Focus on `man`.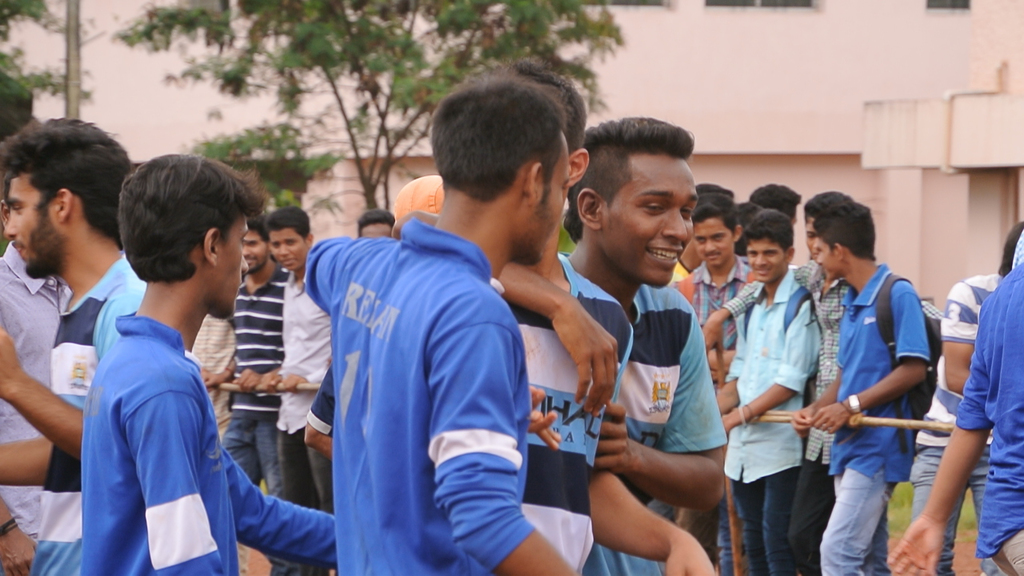
Focused at 503 55 633 575.
